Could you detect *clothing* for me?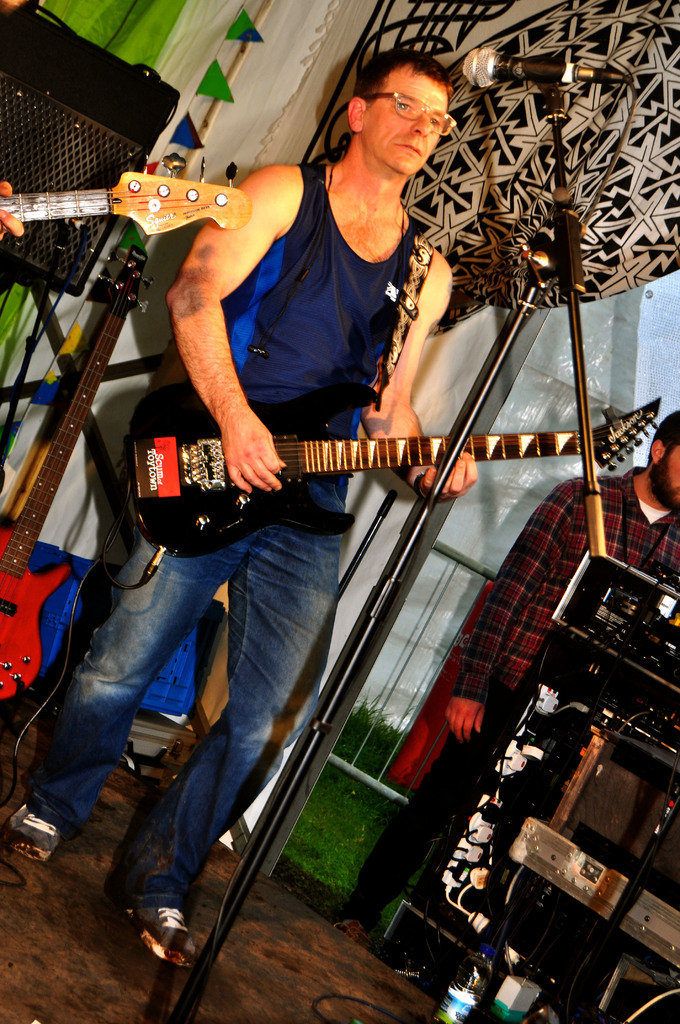
Detection result: <bbox>343, 464, 679, 938</bbox>.
